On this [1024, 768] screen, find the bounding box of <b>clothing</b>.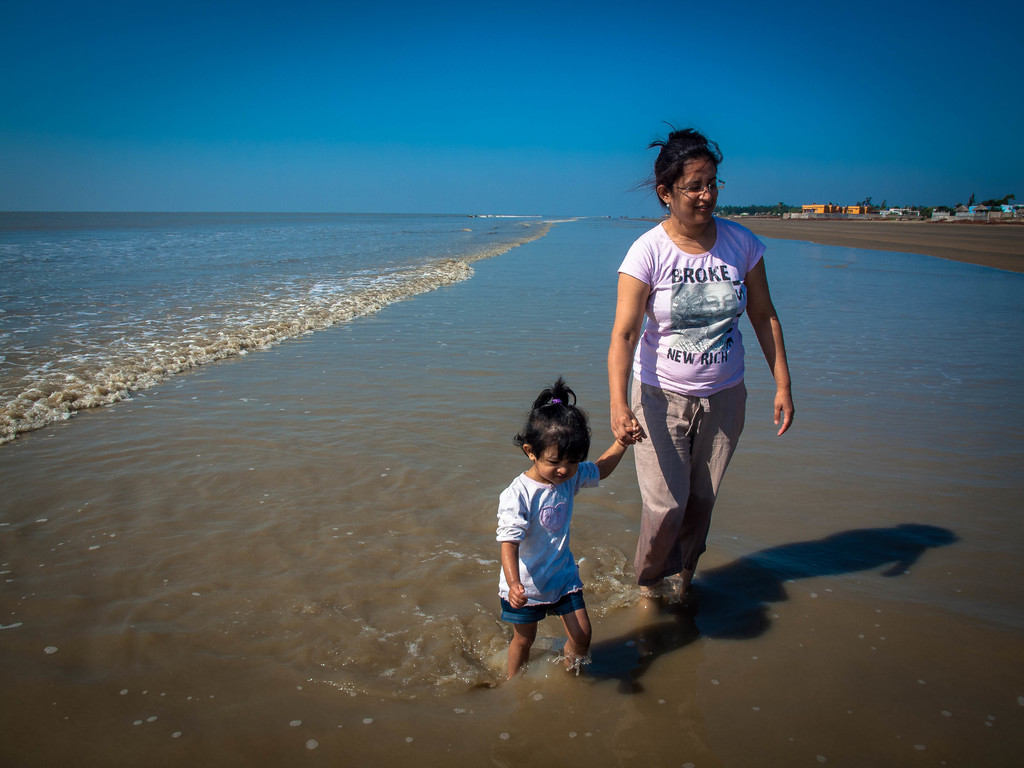
Bounding box: [492,474,599,616].
